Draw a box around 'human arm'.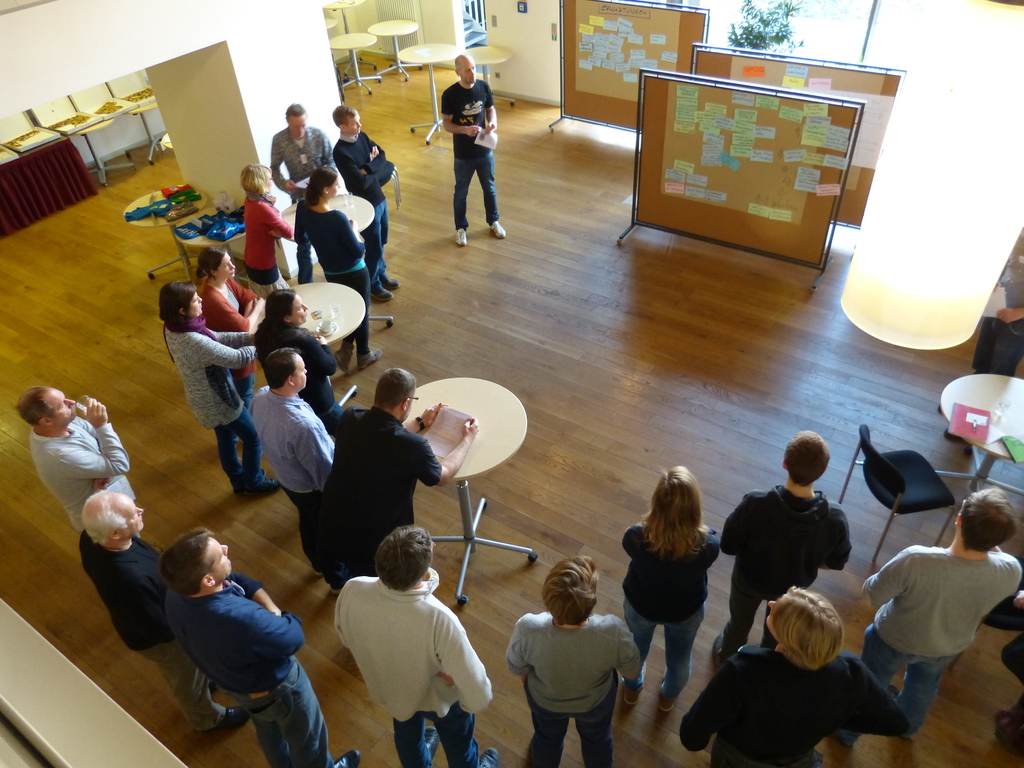
{"x1": 268, "y1": 209, "x2": 295, "y2": 238}.
